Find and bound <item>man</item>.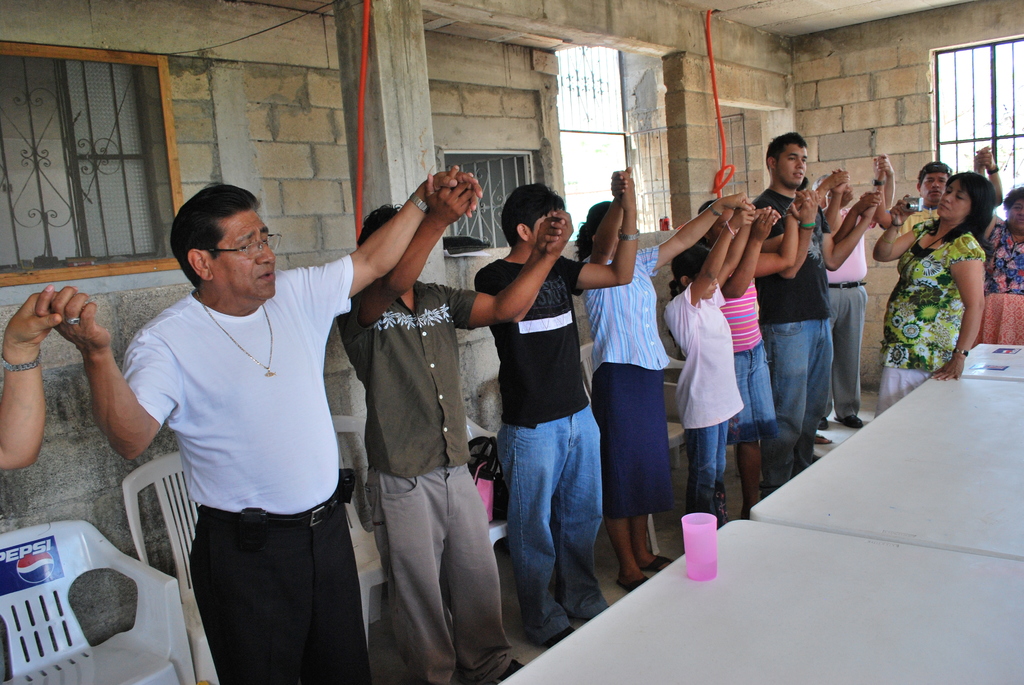
Bound: (477,180,633,642).
